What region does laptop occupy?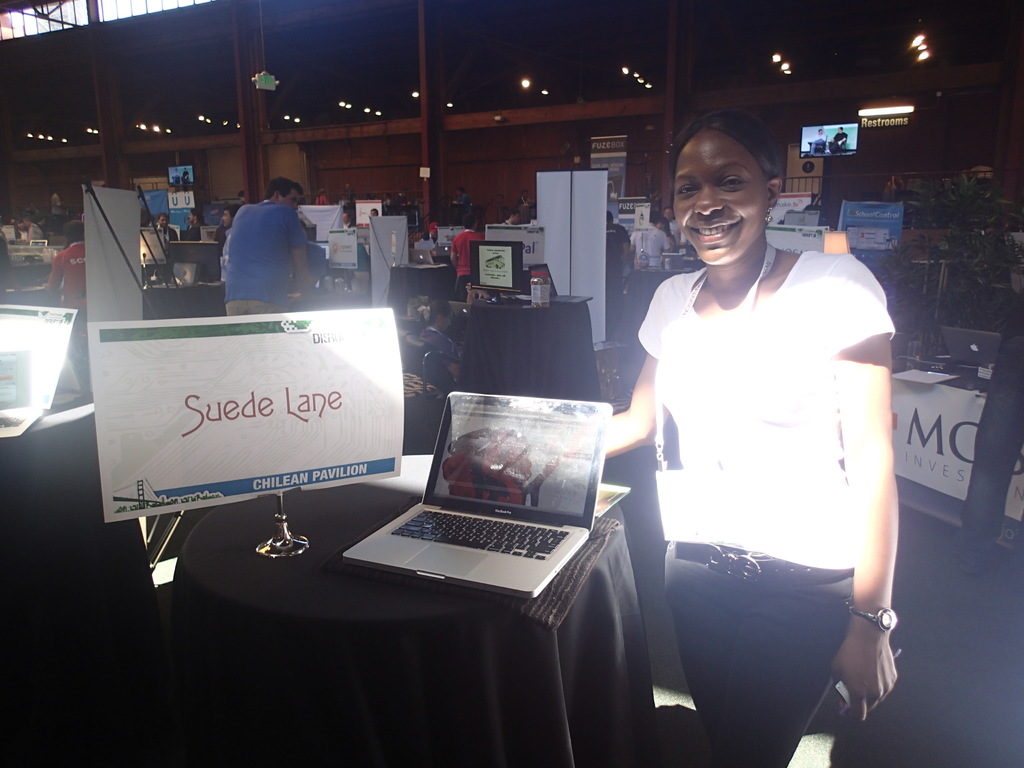
(x1=314, y1=243, x2=328, y2=262).
